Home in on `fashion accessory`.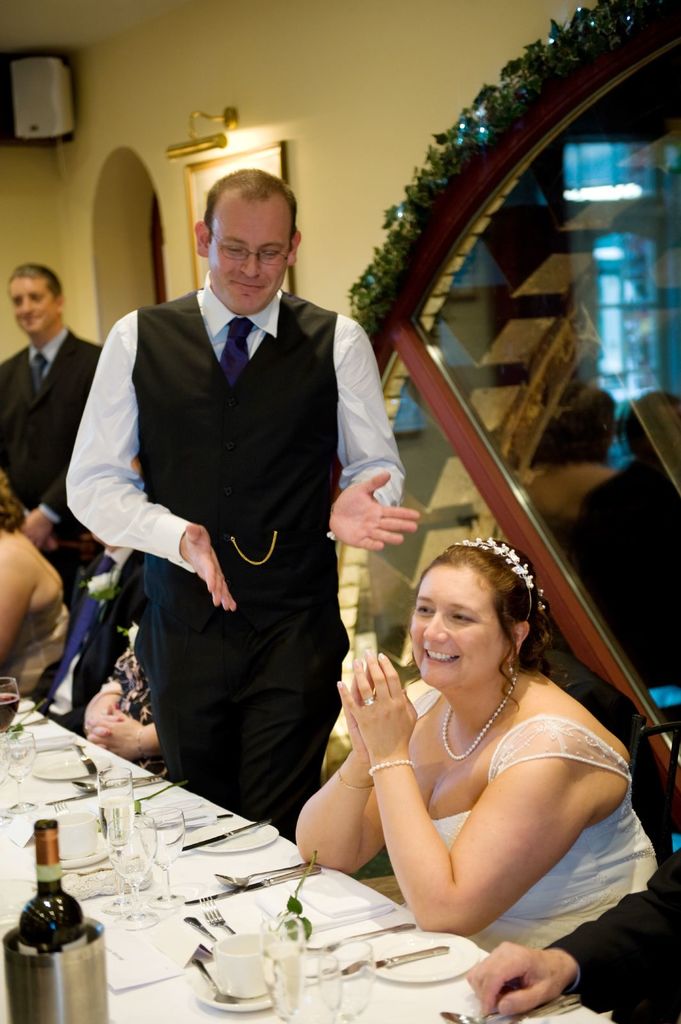
Homed in at l=450, t=536, r=534, b=620.
